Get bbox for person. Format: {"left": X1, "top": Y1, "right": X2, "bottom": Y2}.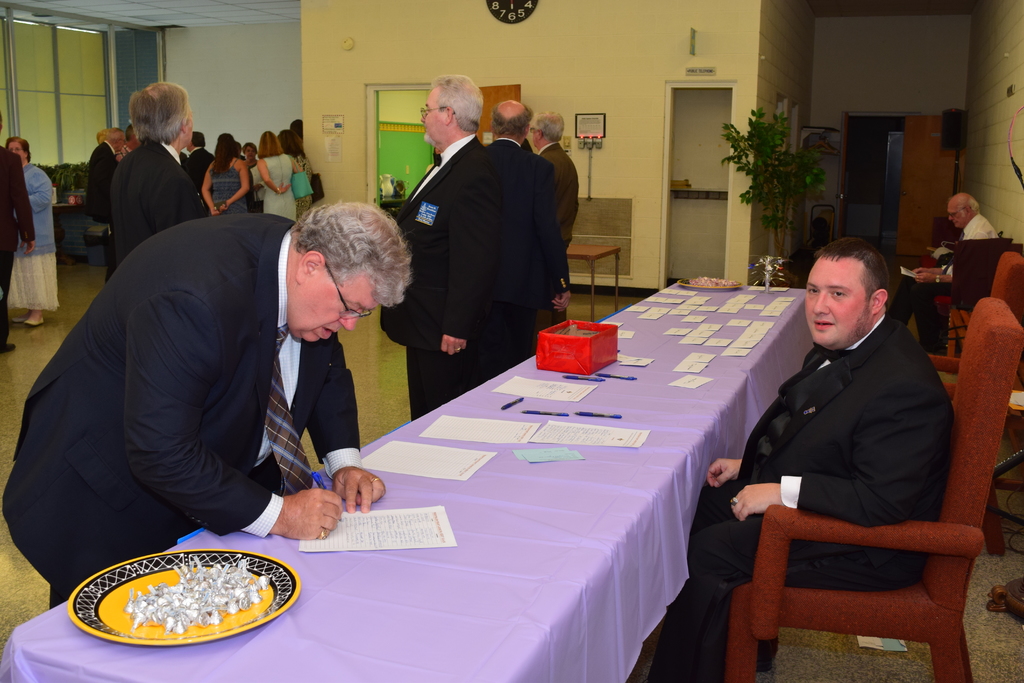
{"left": 292, "top": 117, "right": 303, "bottom": 138}.
